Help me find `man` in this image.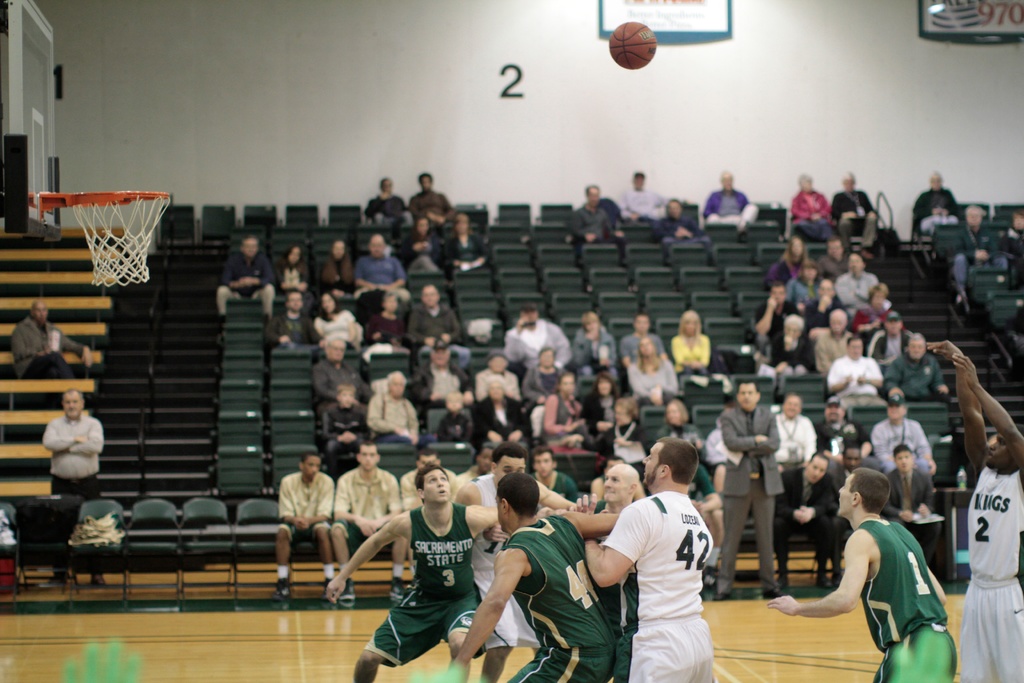
Found it: 310:339:370:431.
